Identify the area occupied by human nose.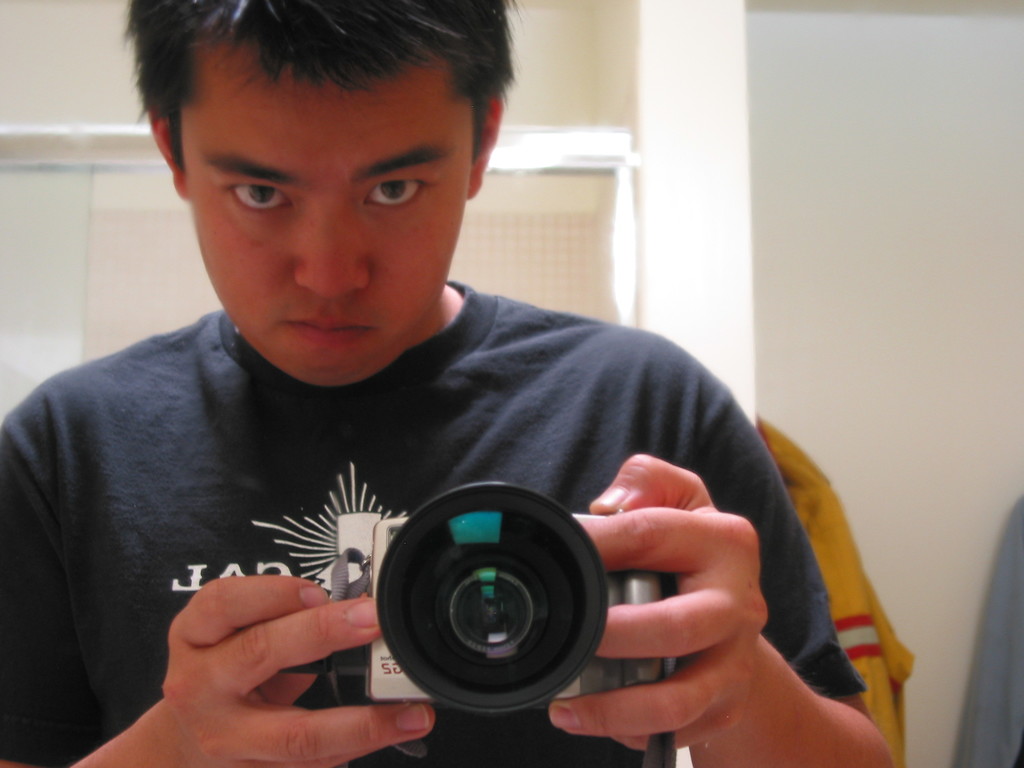
Area: detection(288, 184, 371, 287).
